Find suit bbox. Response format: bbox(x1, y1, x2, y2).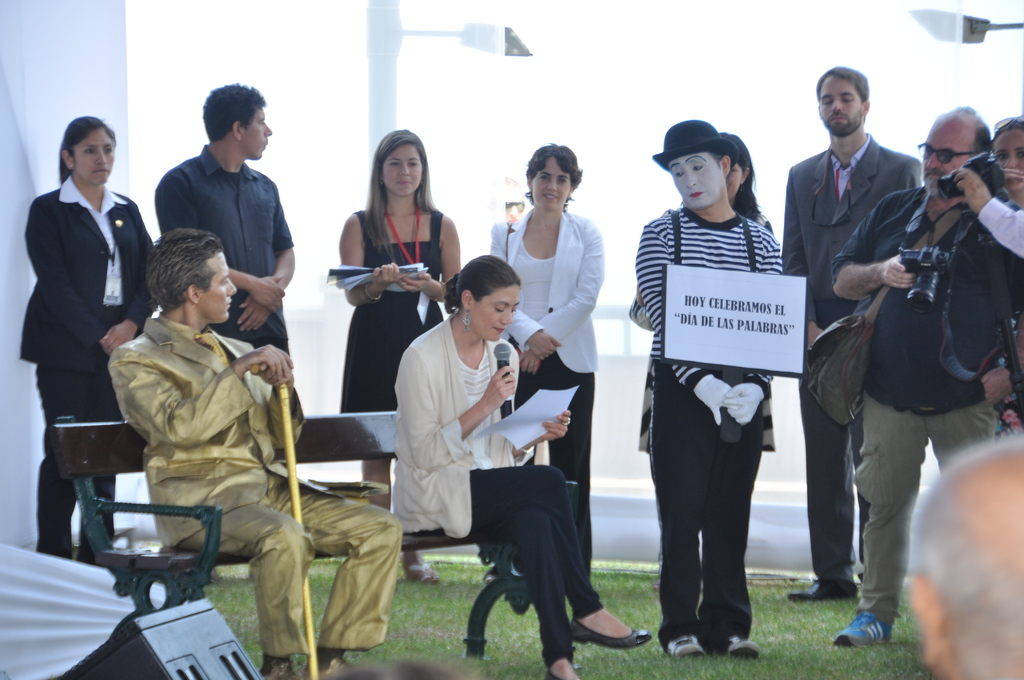
bbox(493, 204, 604, 577).
